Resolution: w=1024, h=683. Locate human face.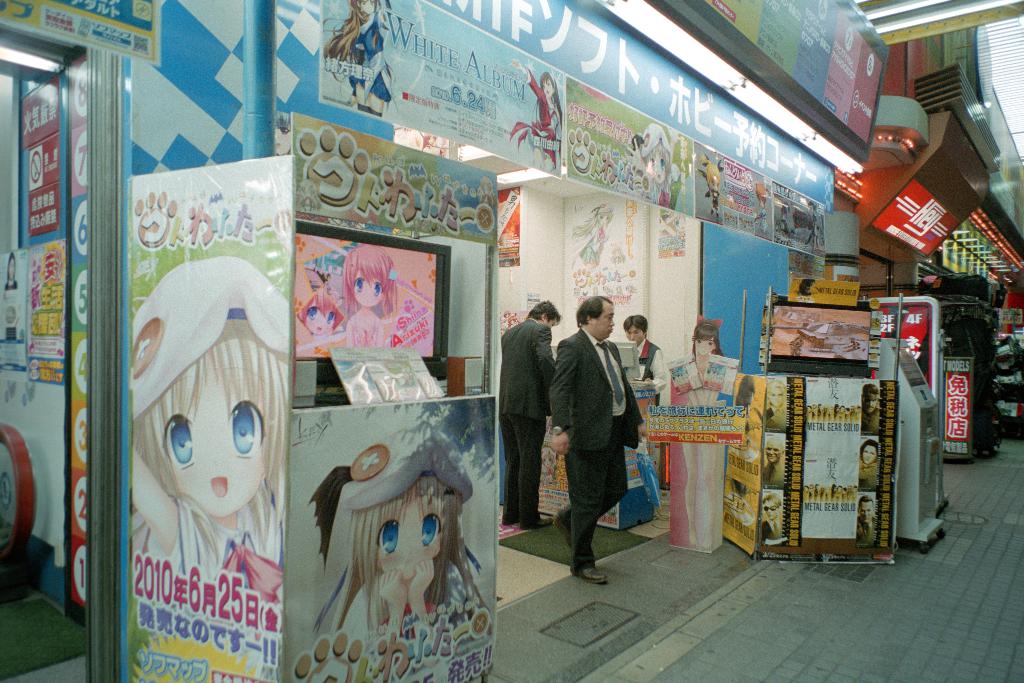
Rect(130, 320, 290, 518).
